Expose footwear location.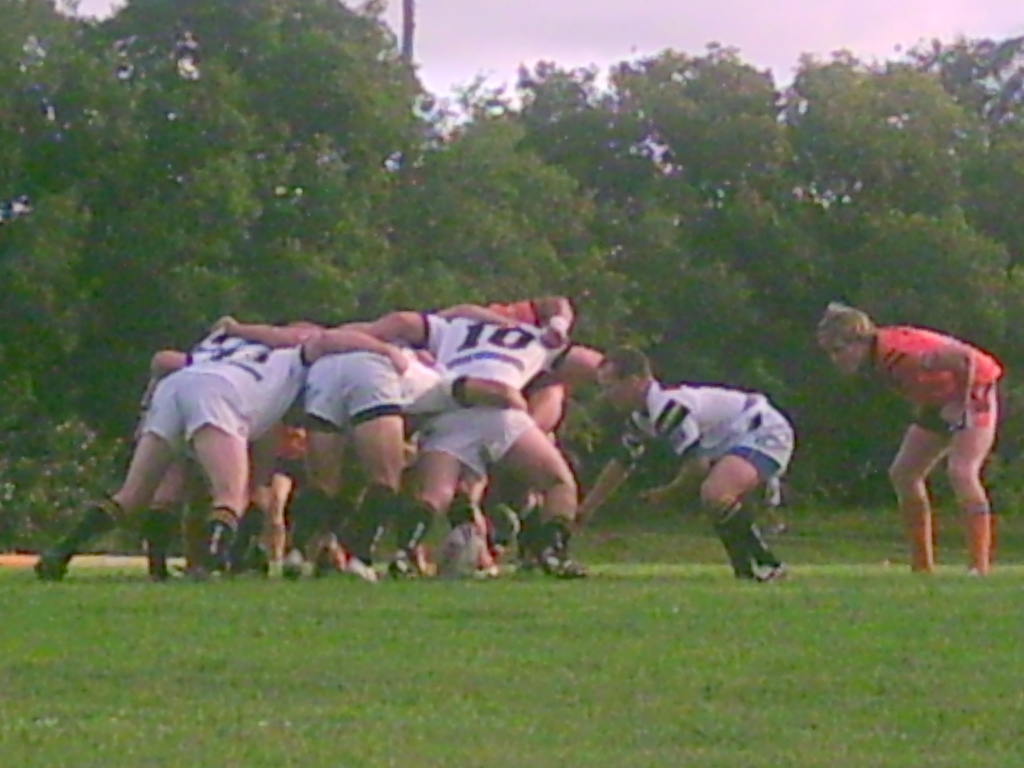
Exposed at (563, 554, 593, 575).
